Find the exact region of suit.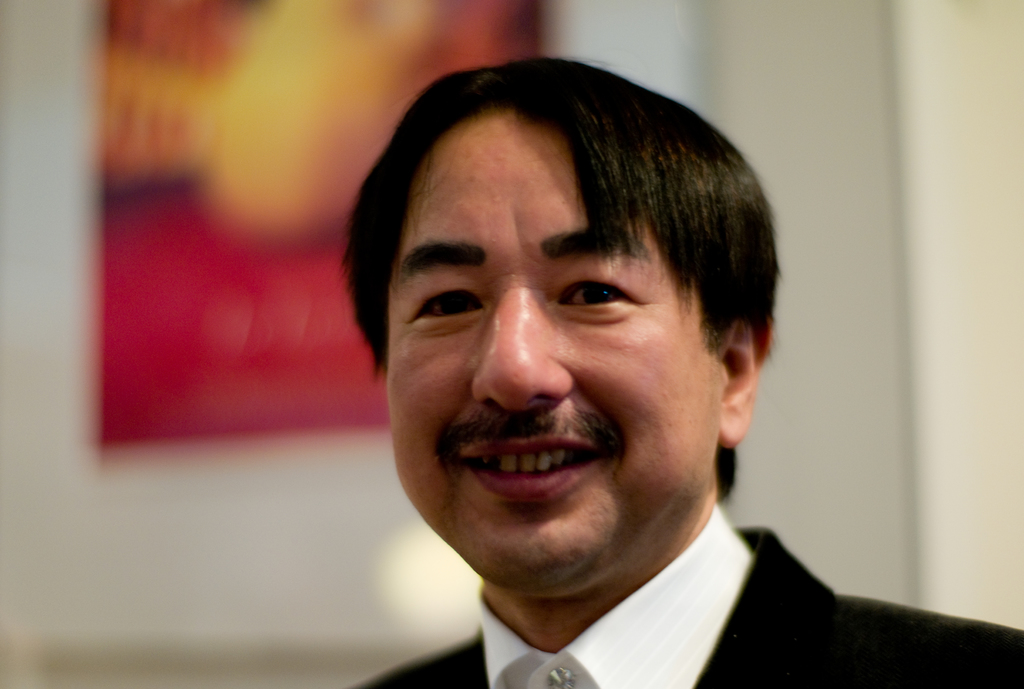
Exact region: 316,479,1000,681.
